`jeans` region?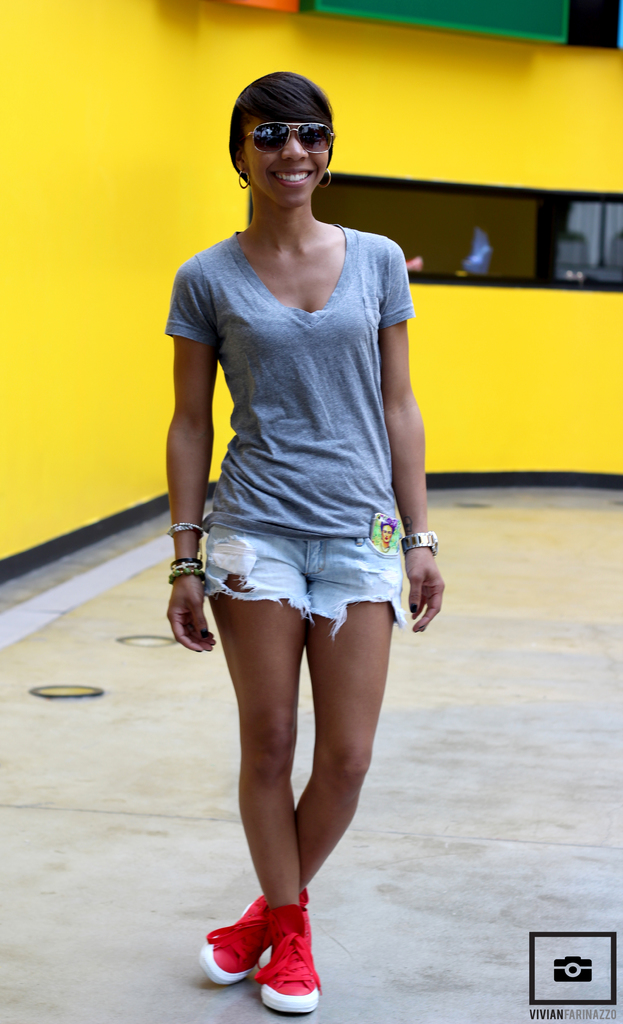
x1=200, y1=520, x2=408, y2=624
